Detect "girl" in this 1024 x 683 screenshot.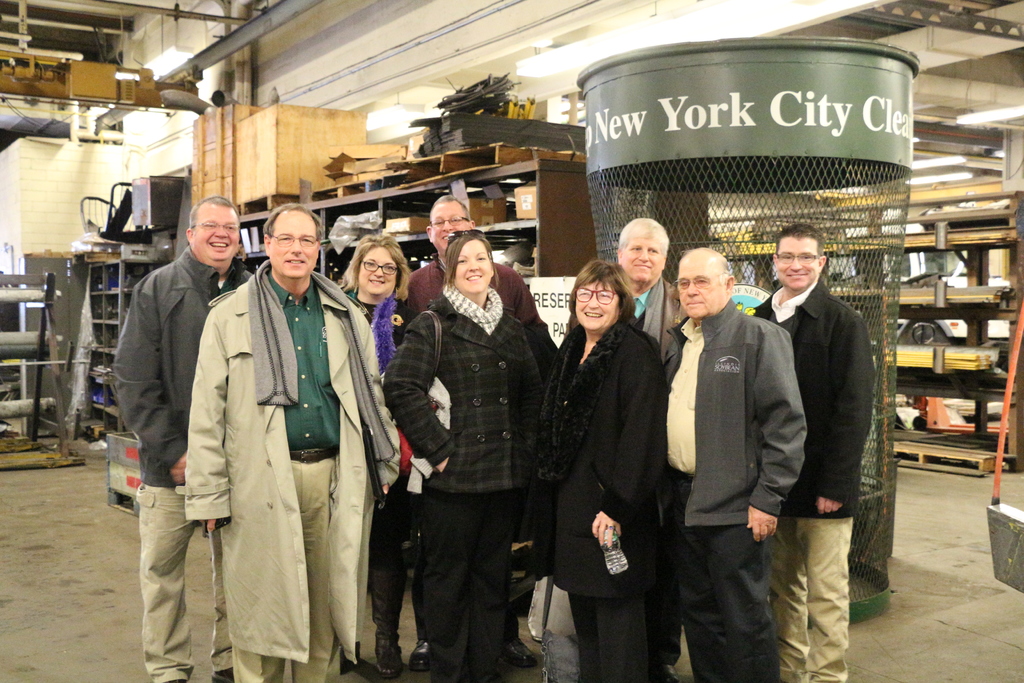
Detection: <box>385,230,550,674</box>.
